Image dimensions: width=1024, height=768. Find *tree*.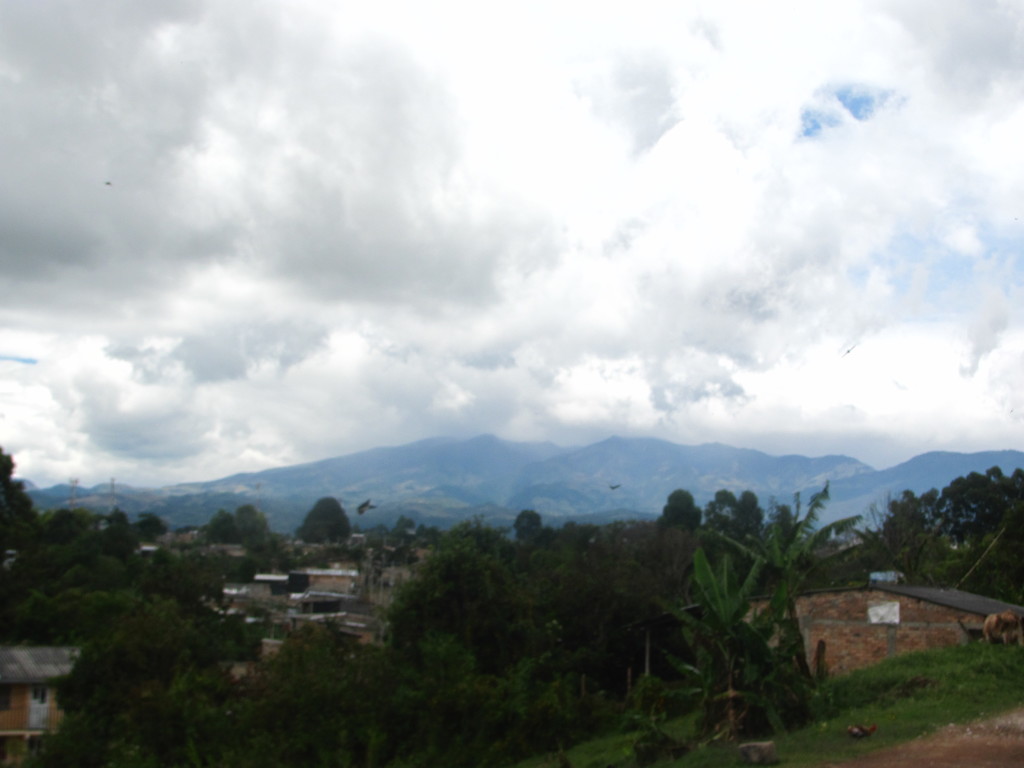
[x1=657, y1=481, x2=701, y2=571].
